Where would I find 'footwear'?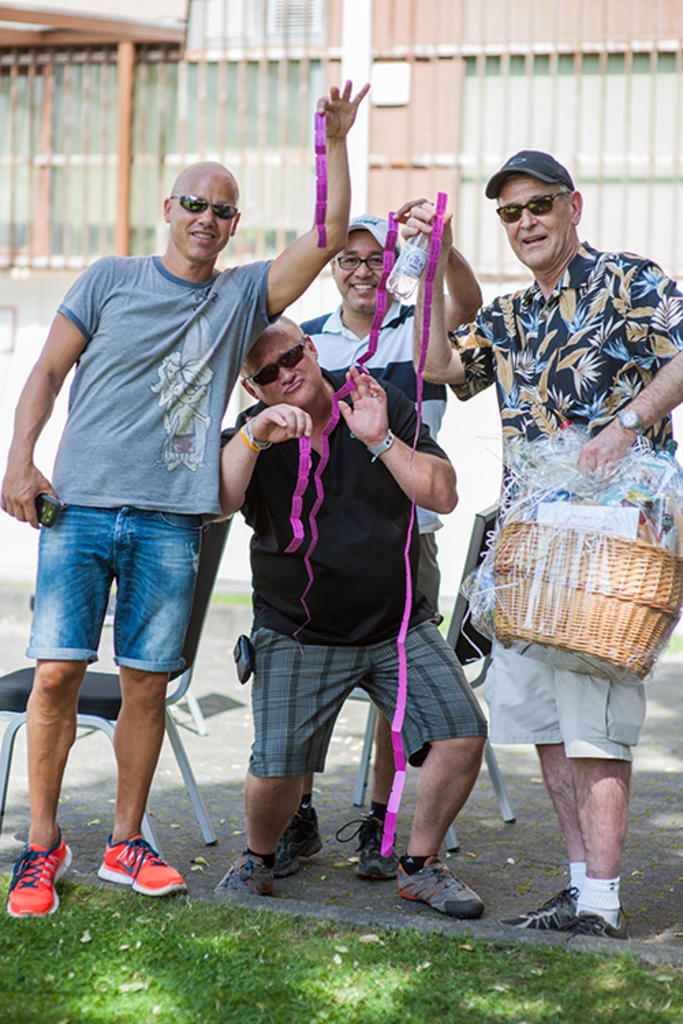
At detection(212, 848, 275, 897).
